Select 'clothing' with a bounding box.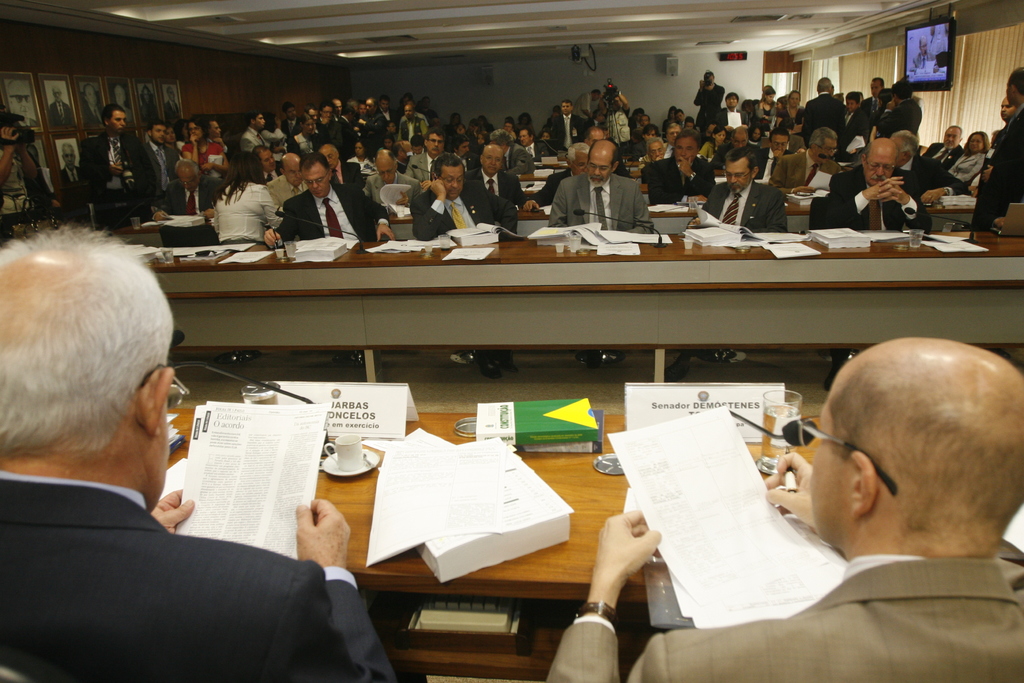
919 136 955 193.
